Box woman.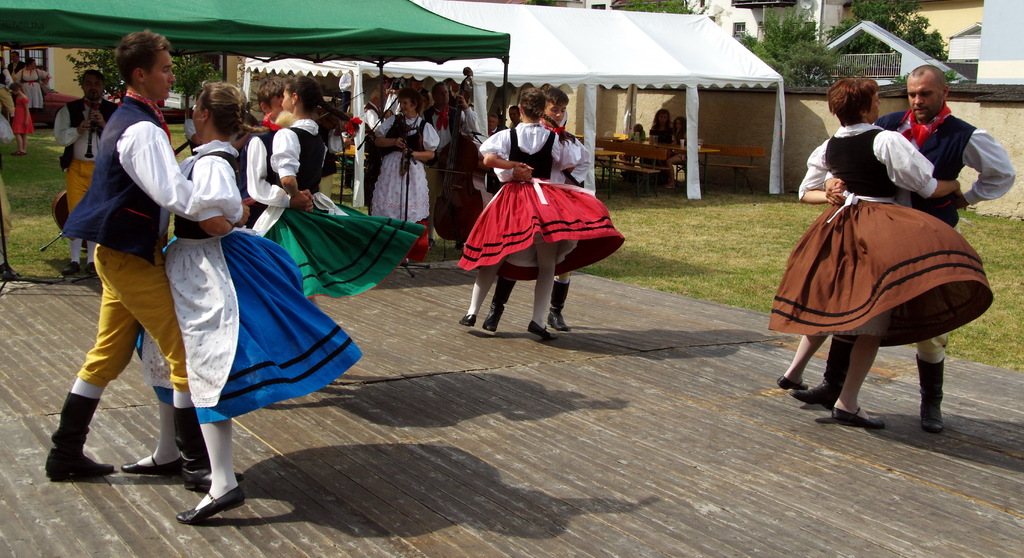
pyautogui.locateOnScreen(118, 79, 366, 525).
